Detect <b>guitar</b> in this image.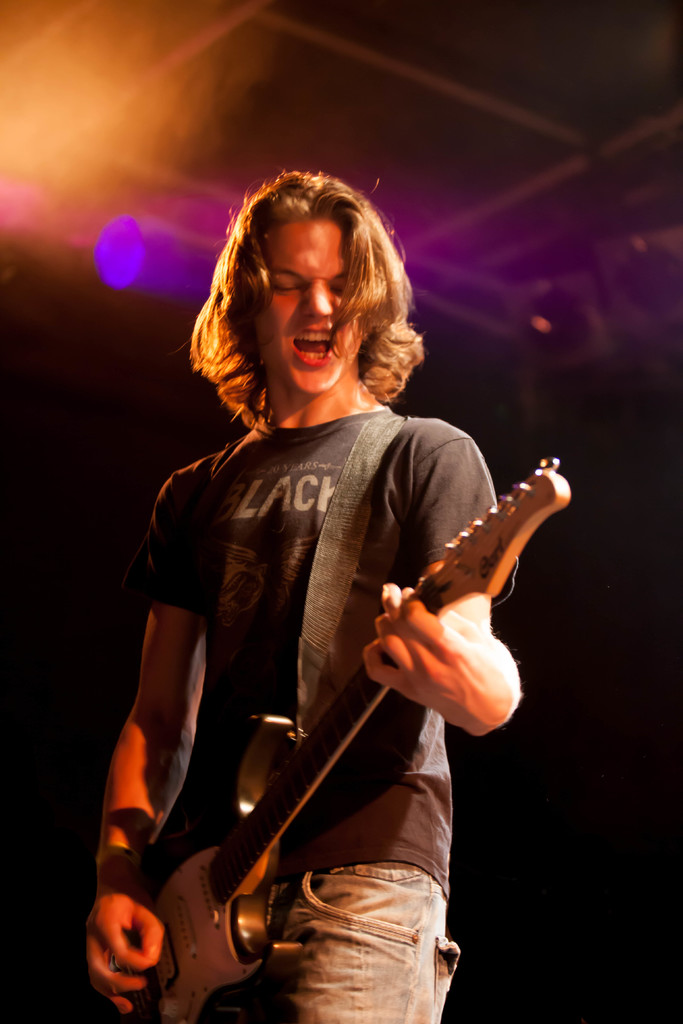
Detection: 114 456 573 1023.
